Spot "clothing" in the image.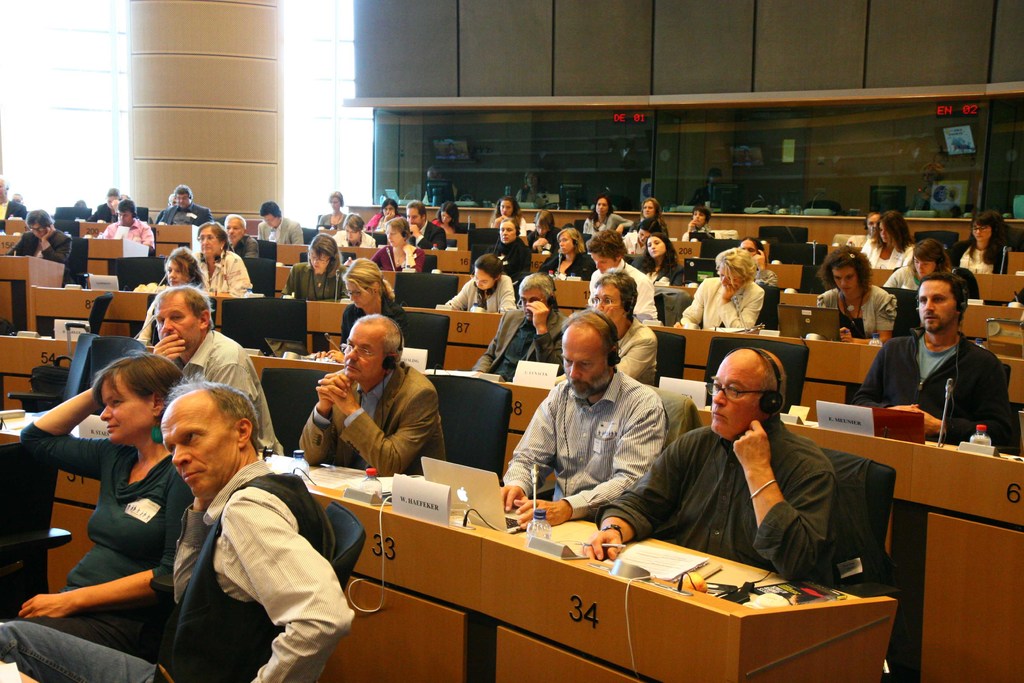
"clothing" found at crop(259, 215, 305, 248).
